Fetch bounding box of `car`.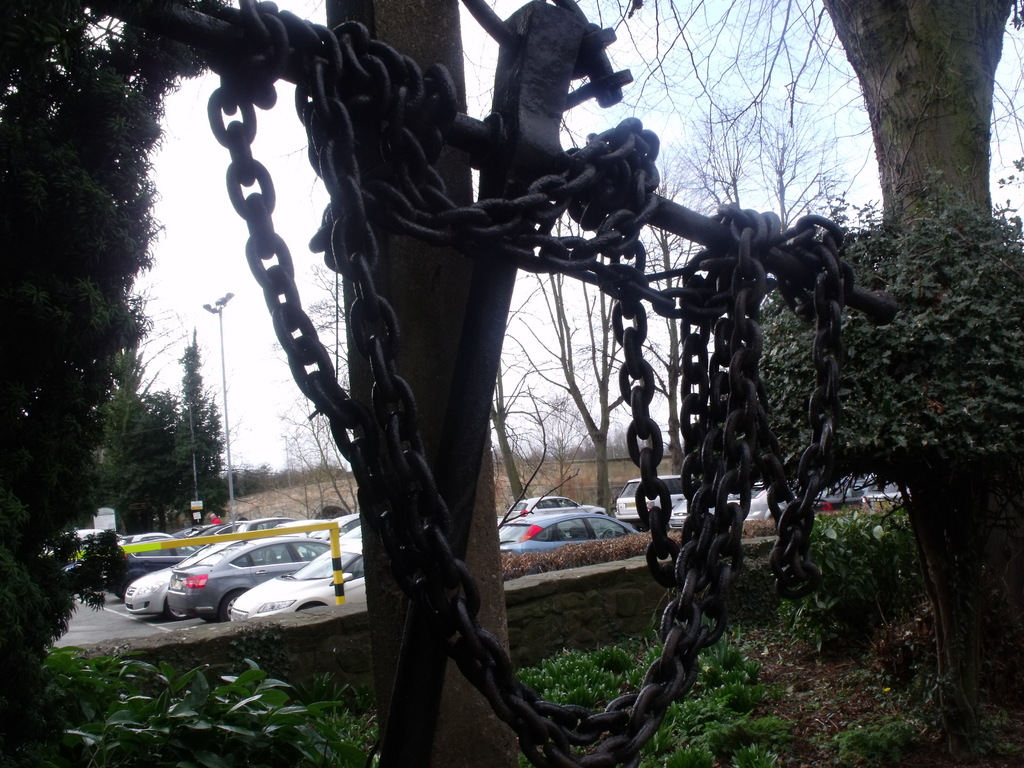
Bbox: <bbox>509, 503, 644, 582</bbox>.
